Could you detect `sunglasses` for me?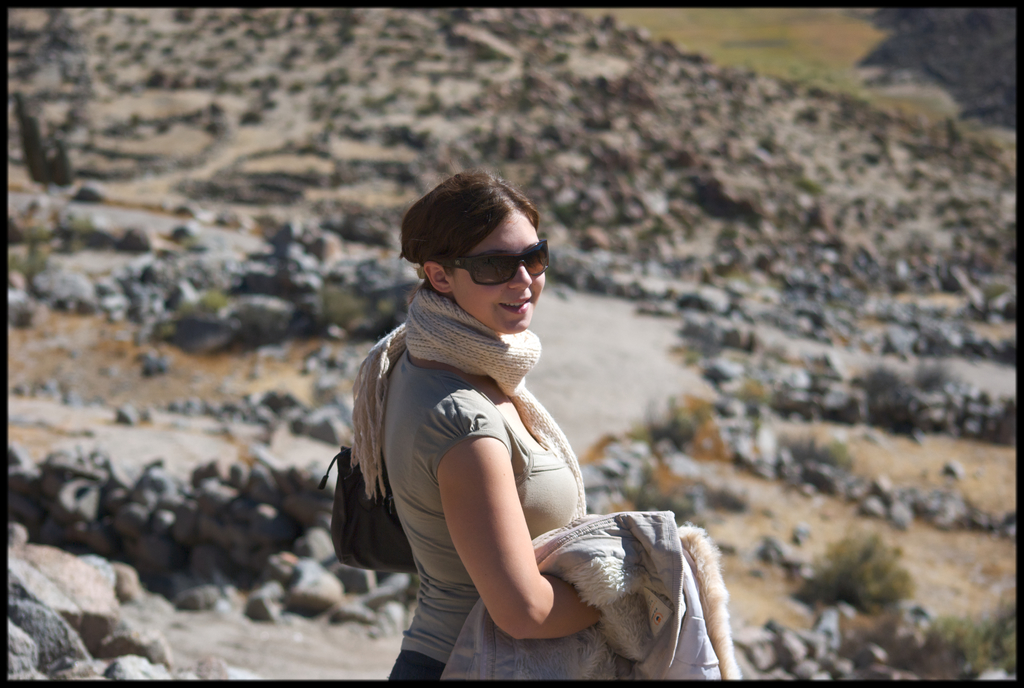
Detection result: <bbox>431, 242, 550, 286</bbox>.
